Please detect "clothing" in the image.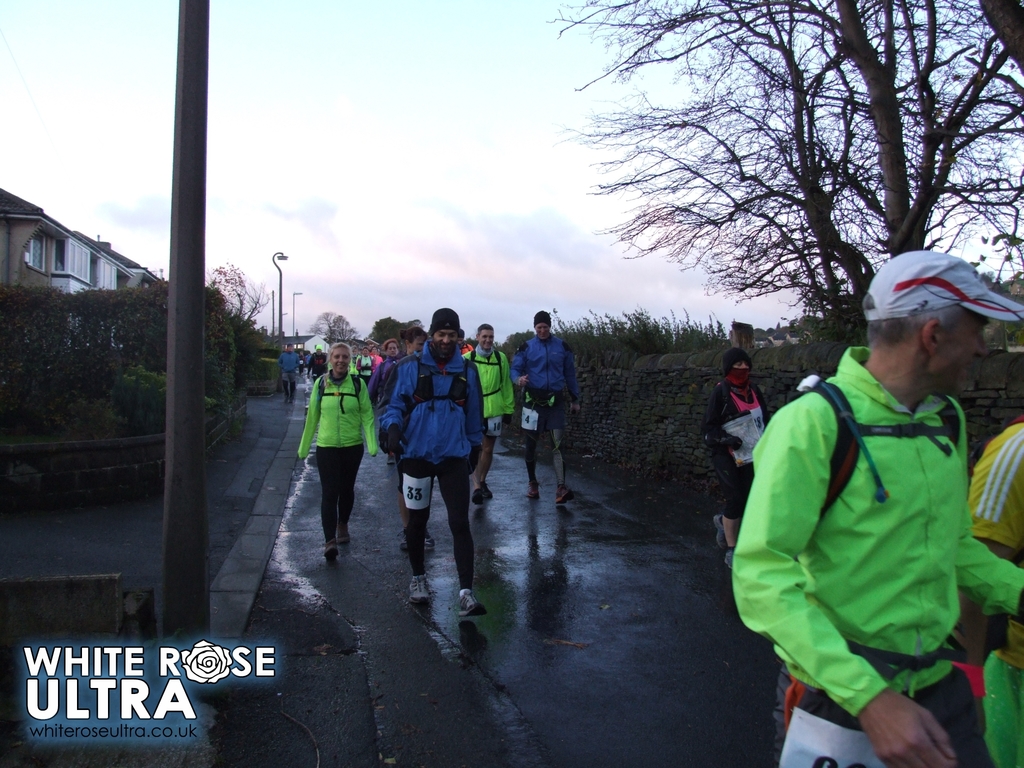
970/414/1023/767.
